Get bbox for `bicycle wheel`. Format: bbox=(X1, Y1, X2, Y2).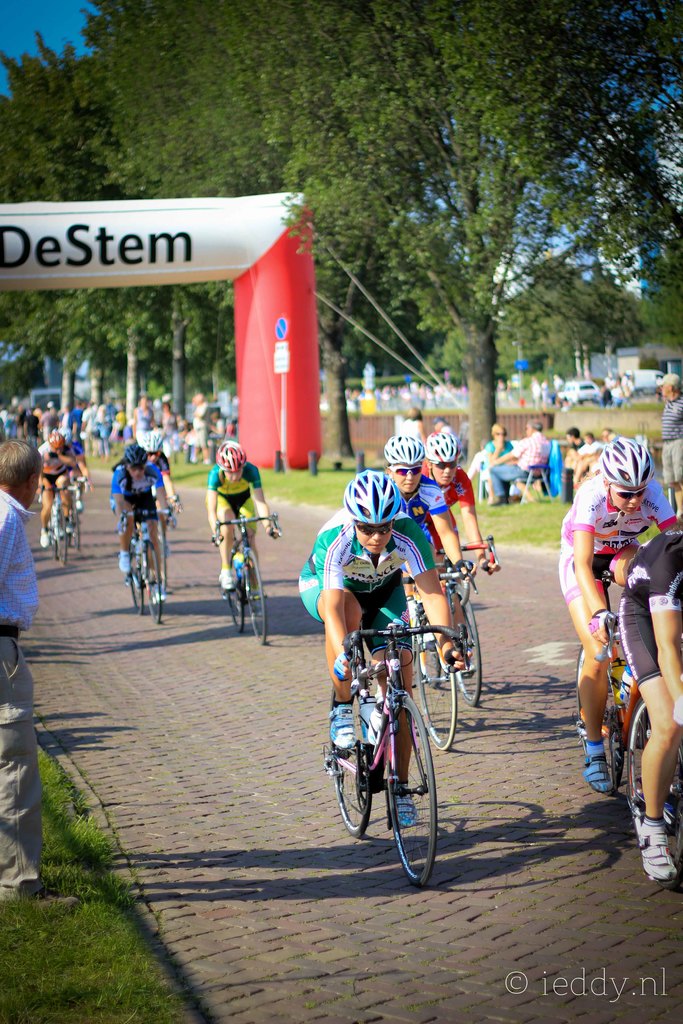
bbox=(223, 563, 244, 631).
